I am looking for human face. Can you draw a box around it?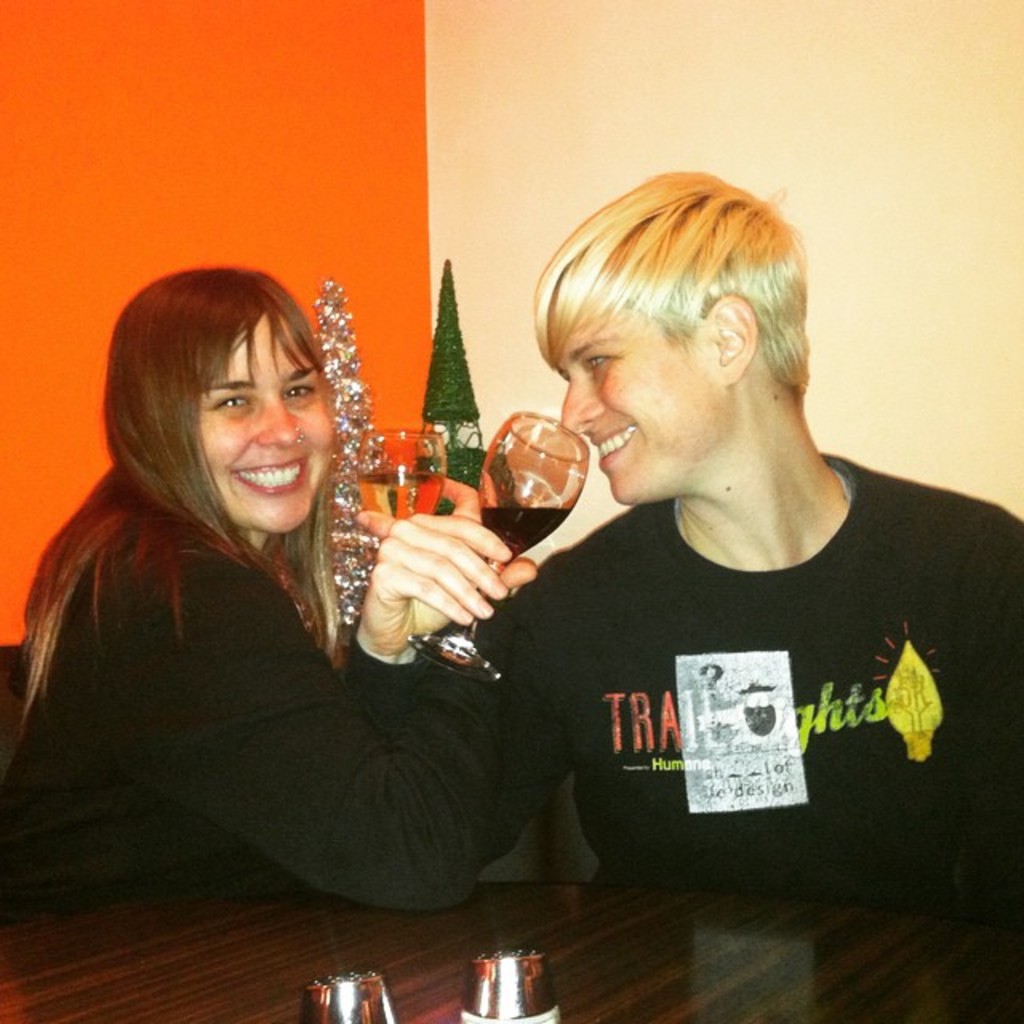
Sure, the bounding box is detection(552, 310, 720, 504).
